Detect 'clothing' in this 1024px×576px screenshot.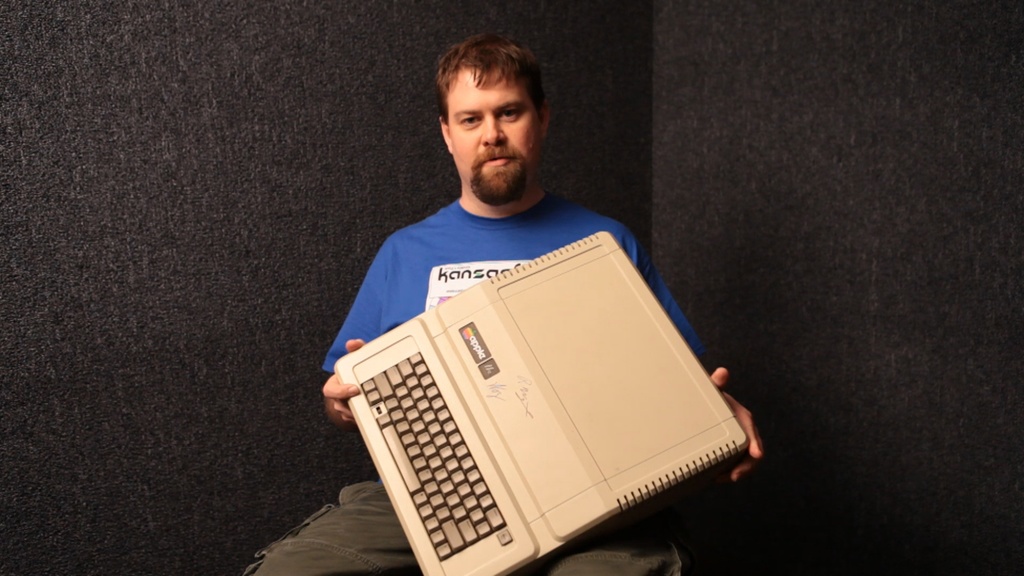
Detection: 237 196 708 575.
